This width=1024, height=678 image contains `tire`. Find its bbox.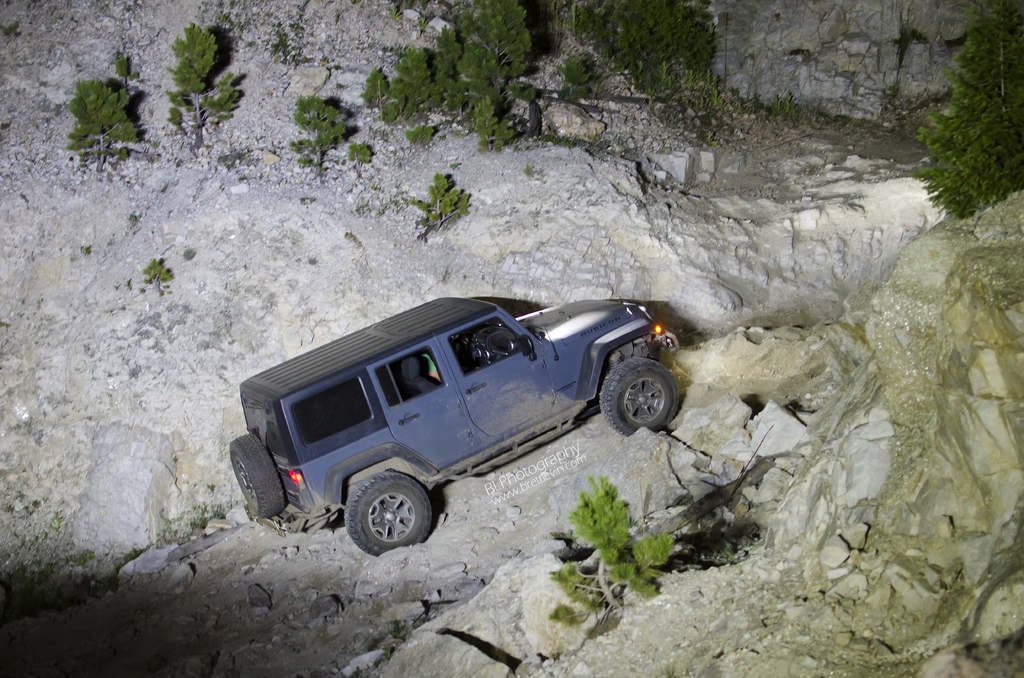
detection(596, 359, 680, 438).
